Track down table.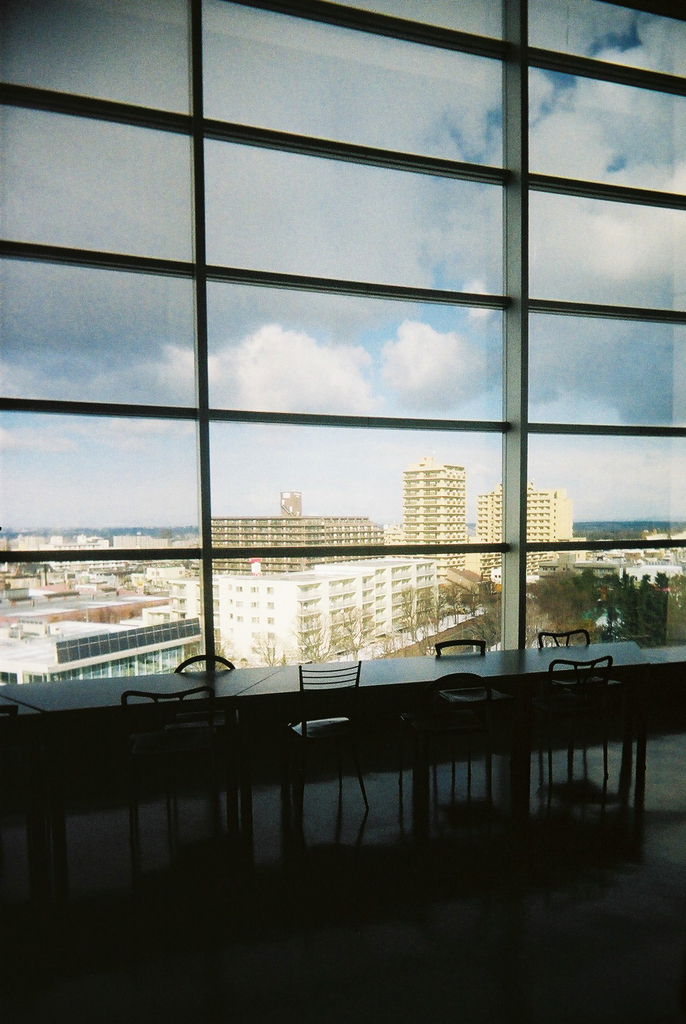
Tracked to box=[67, 666, 685, 874].
